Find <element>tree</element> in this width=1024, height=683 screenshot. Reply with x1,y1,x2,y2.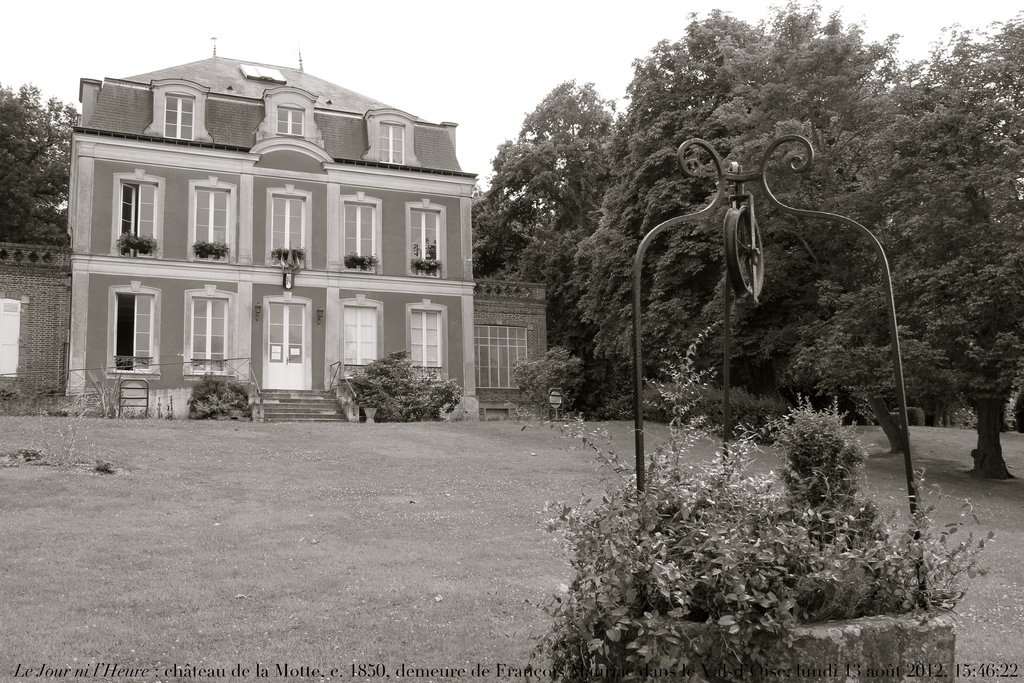
794,6,1023,475.
